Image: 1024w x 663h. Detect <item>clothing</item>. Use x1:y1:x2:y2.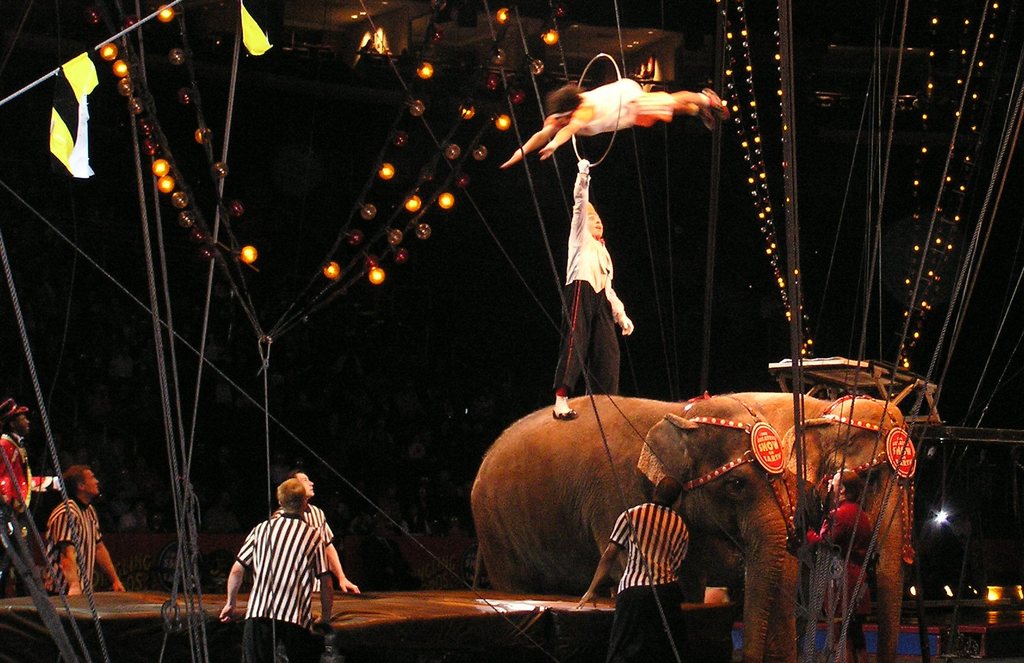
604:504:690:662.
